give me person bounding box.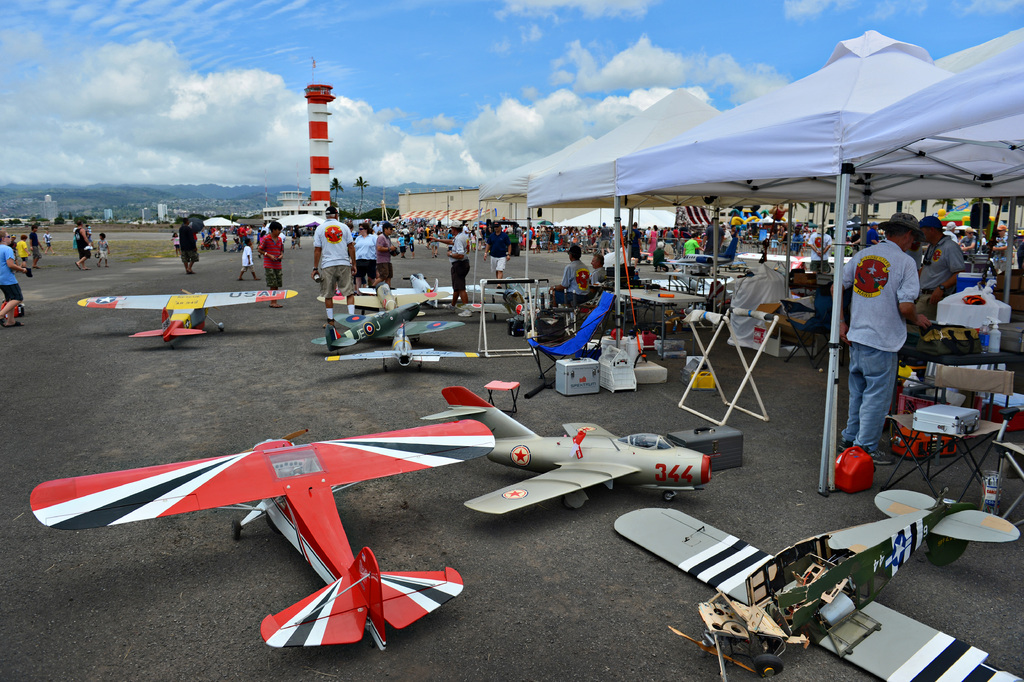
<bbox>260, 220, 290, 305</bbox>.
